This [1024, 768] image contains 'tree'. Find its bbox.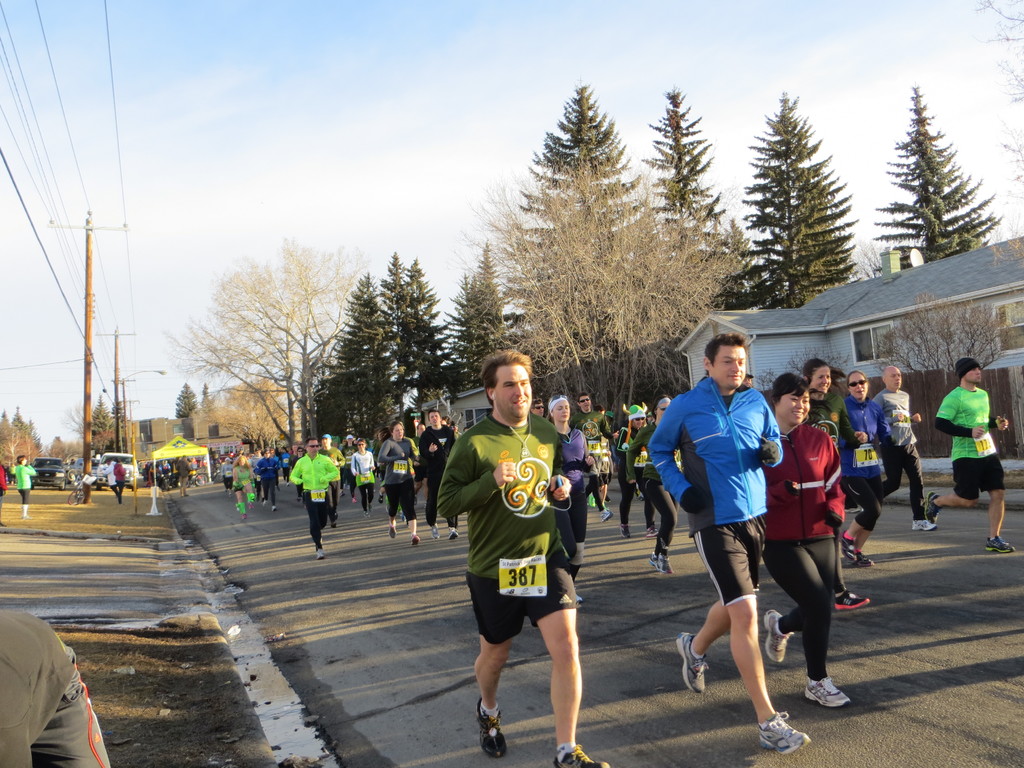
box(68, 394, 138, 454).
